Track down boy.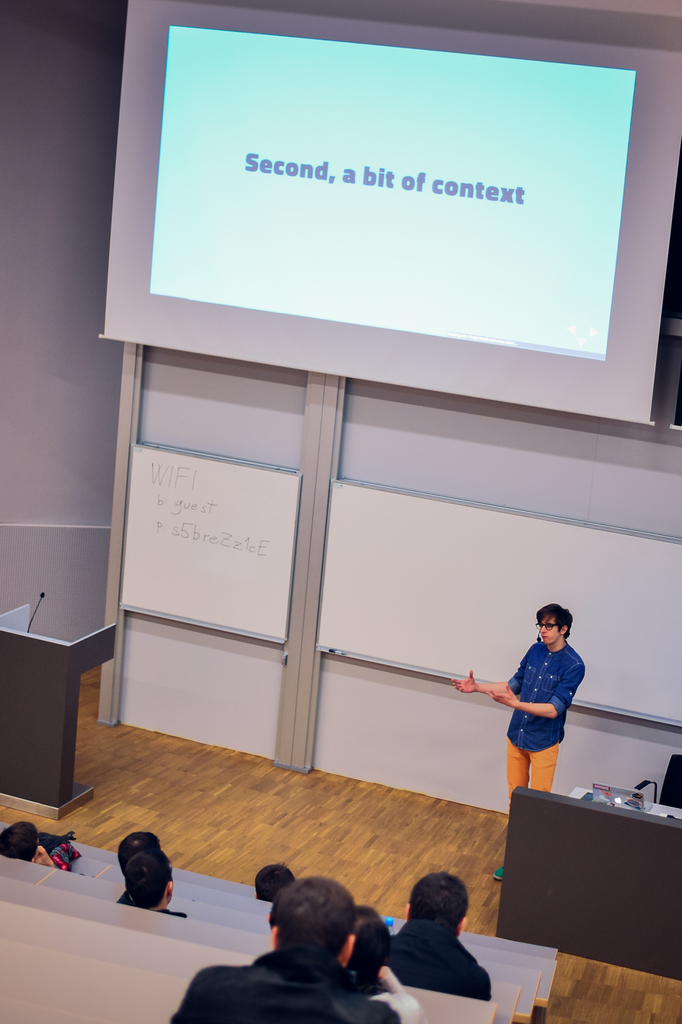
Tracked to rect(472, 611, 594, 808).
